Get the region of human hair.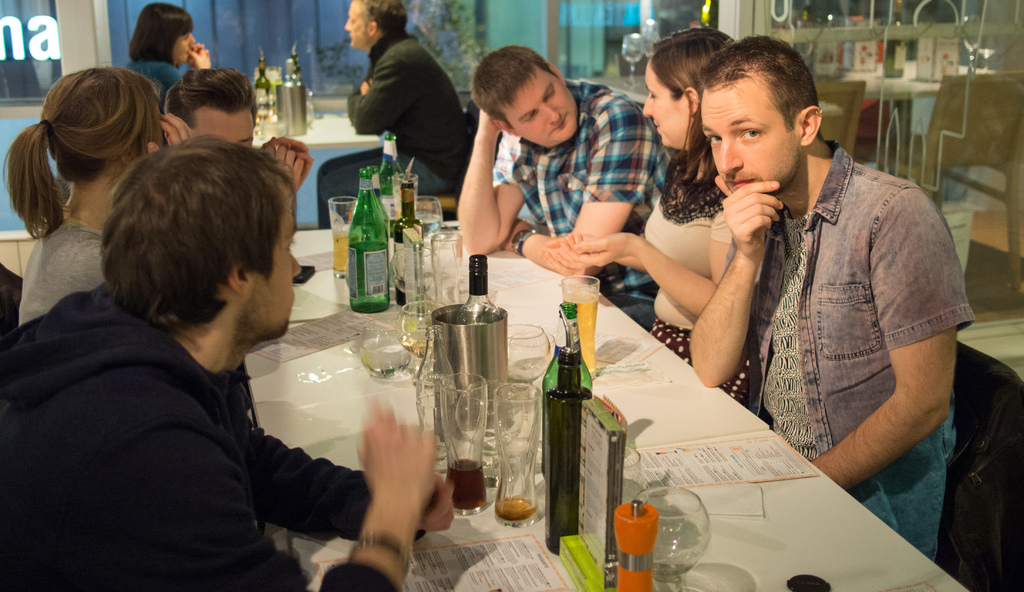
x1=163, y1=65, x2=257, y2=133.
